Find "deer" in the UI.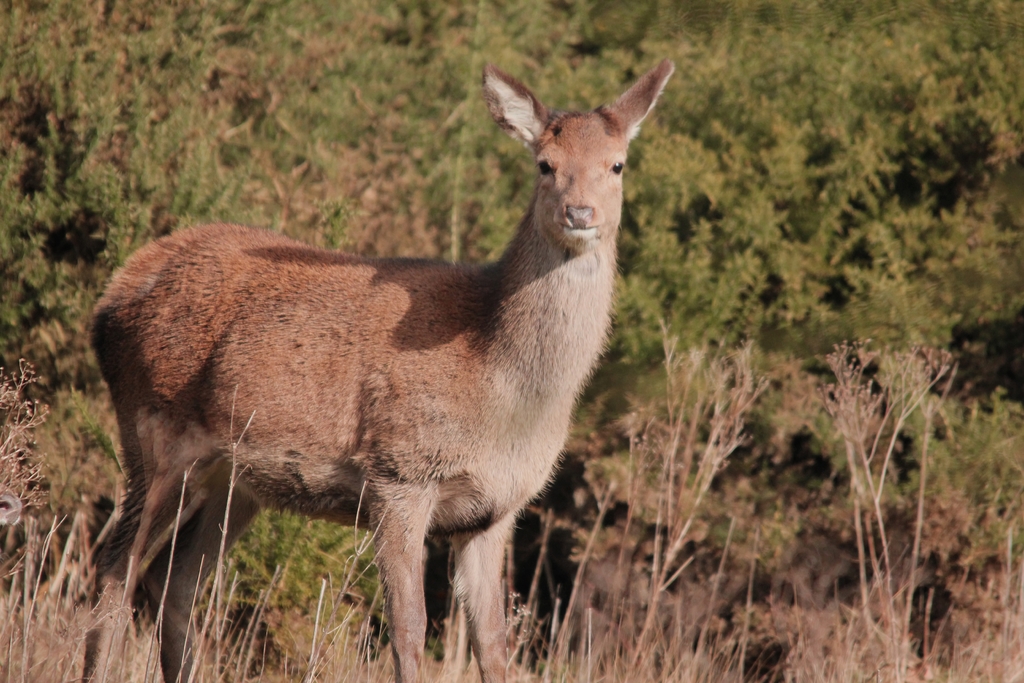
UI element at box(79, 56, 671, 682).
